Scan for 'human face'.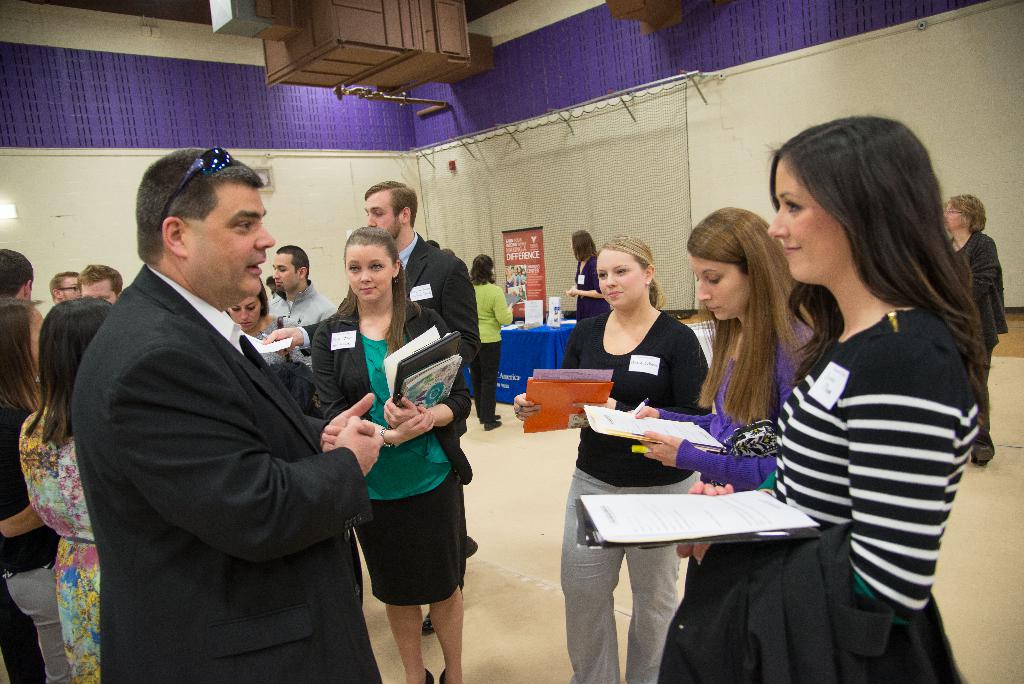
Scan result: (60, 270, 81, 297).
